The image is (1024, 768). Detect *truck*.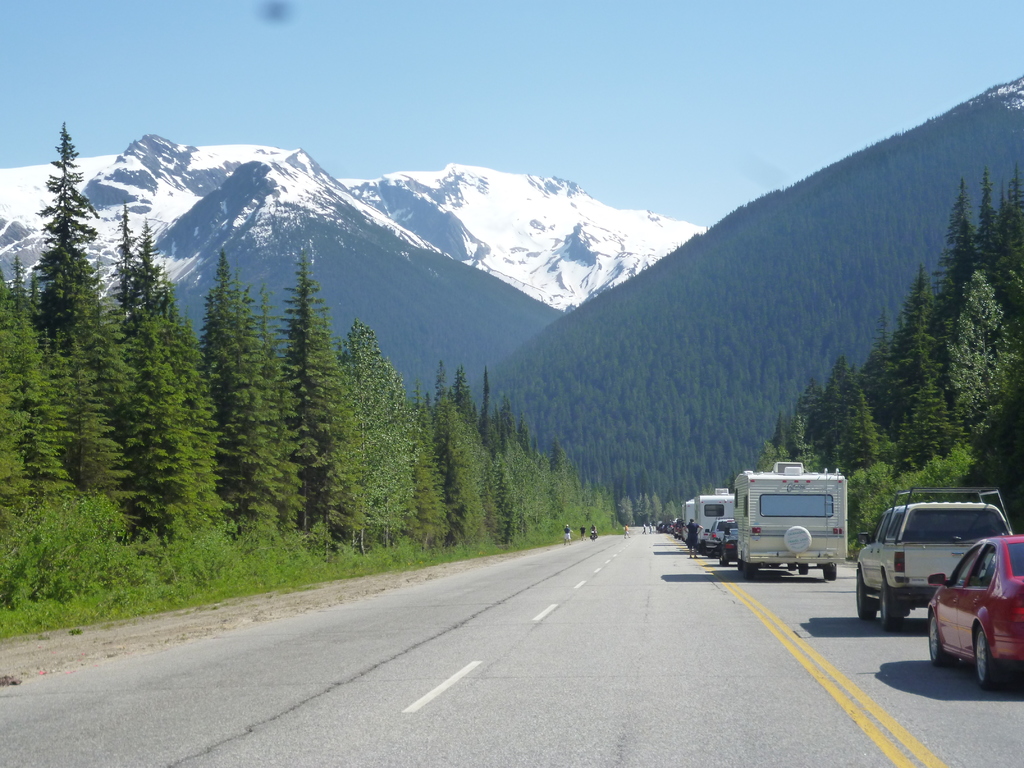
Detection: (854,486,1014,631).
